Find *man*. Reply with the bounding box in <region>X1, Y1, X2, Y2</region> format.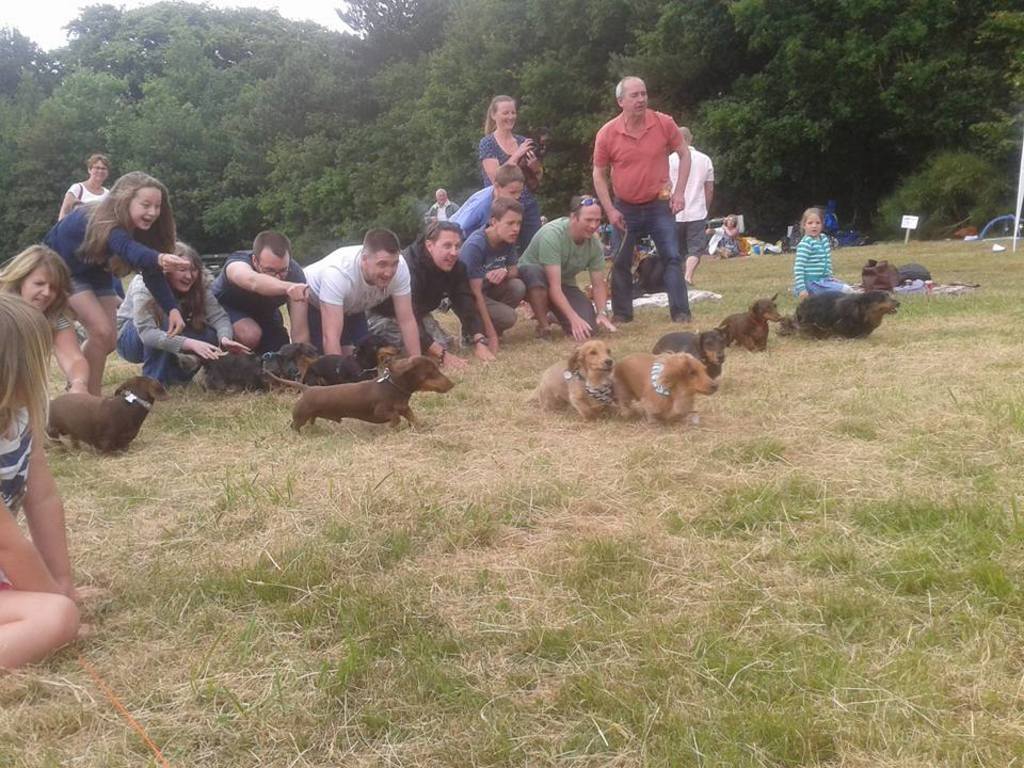
<region>179, 226, 352, 353</region>.
